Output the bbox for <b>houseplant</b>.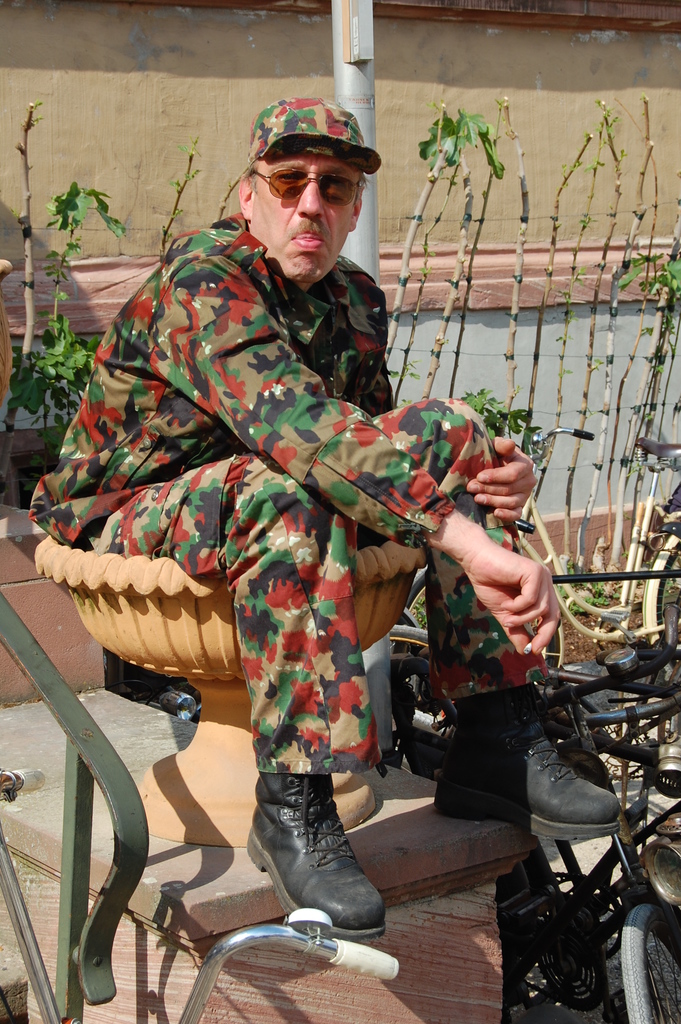
[left=0, top=181, right=133, bottom=527].
